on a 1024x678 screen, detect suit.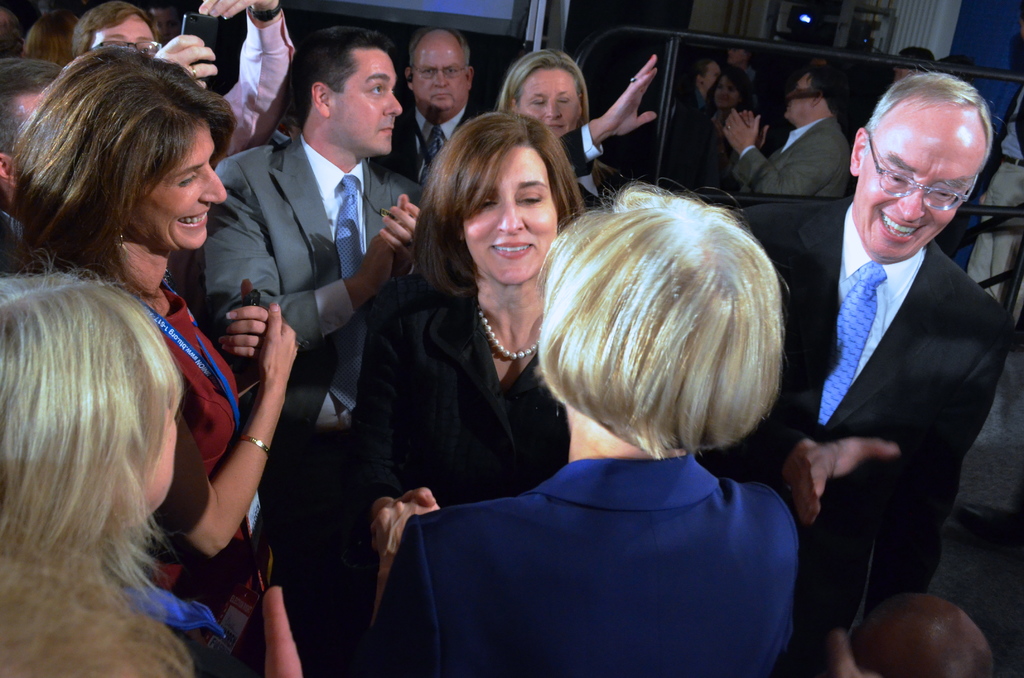
(x1=370, y1=113, x2=477, y2=188).
